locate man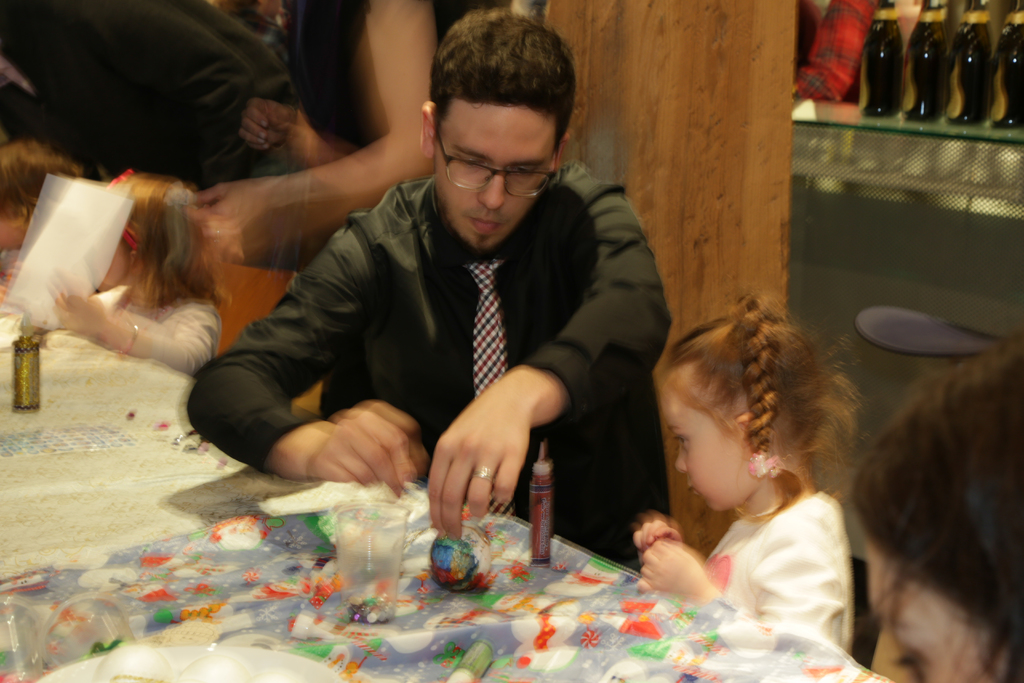
(162, 0, 673, 588)
